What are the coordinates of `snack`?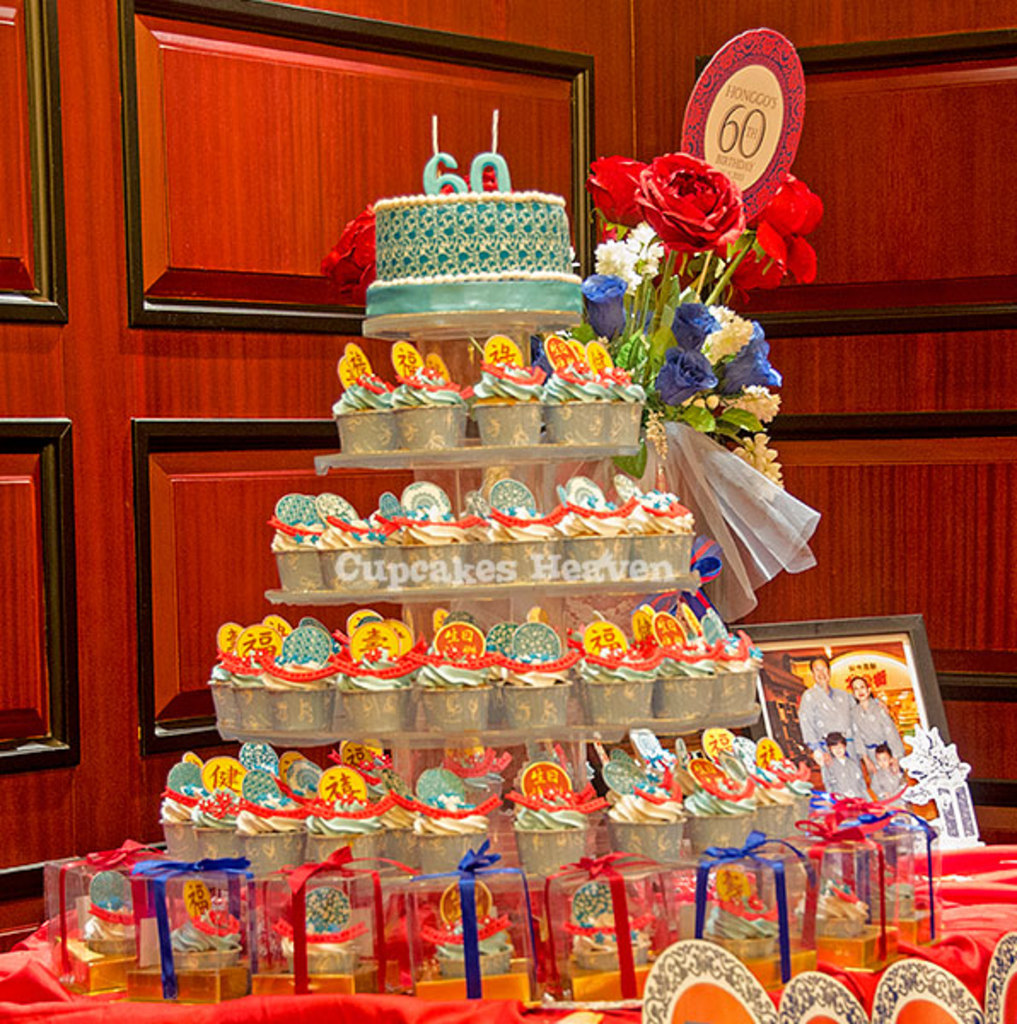
705, 884, 770, 939.
